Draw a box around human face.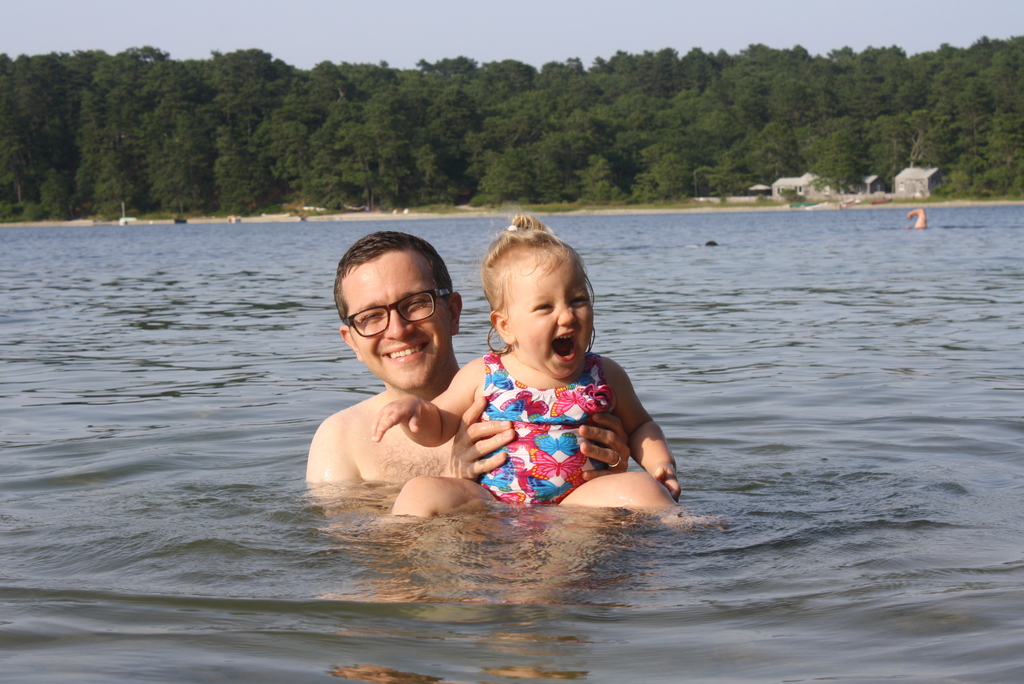
box=[335, 256, 445, 392].
